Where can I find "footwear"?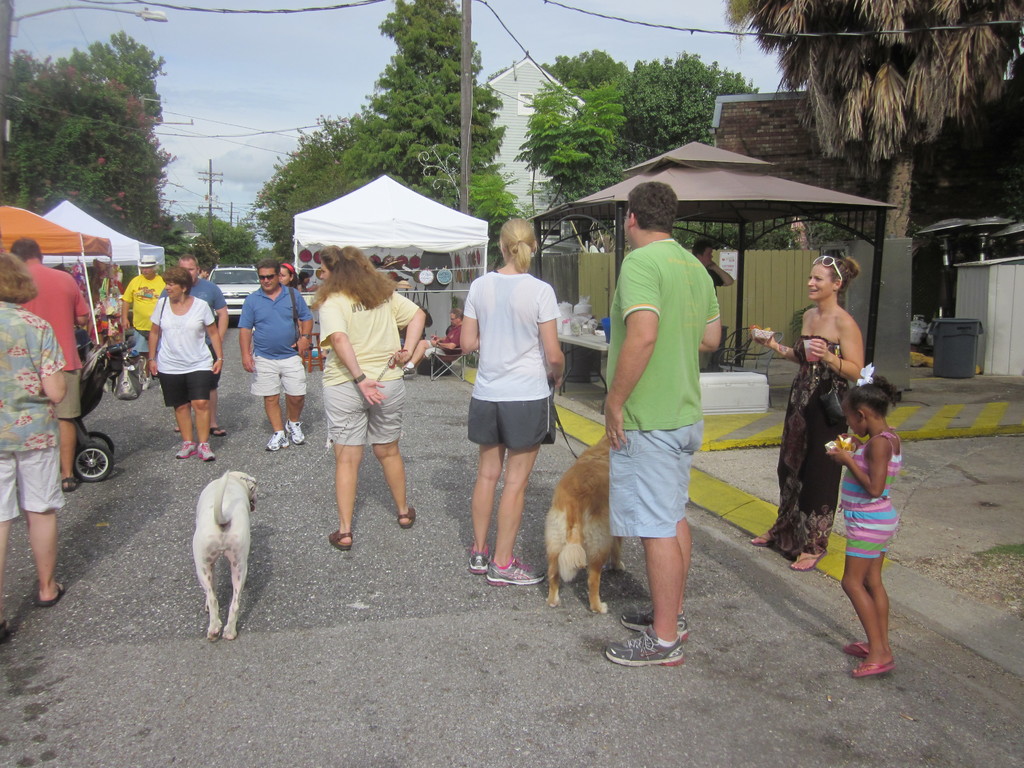
You can find it at rect(263, 429, 290, 452).
